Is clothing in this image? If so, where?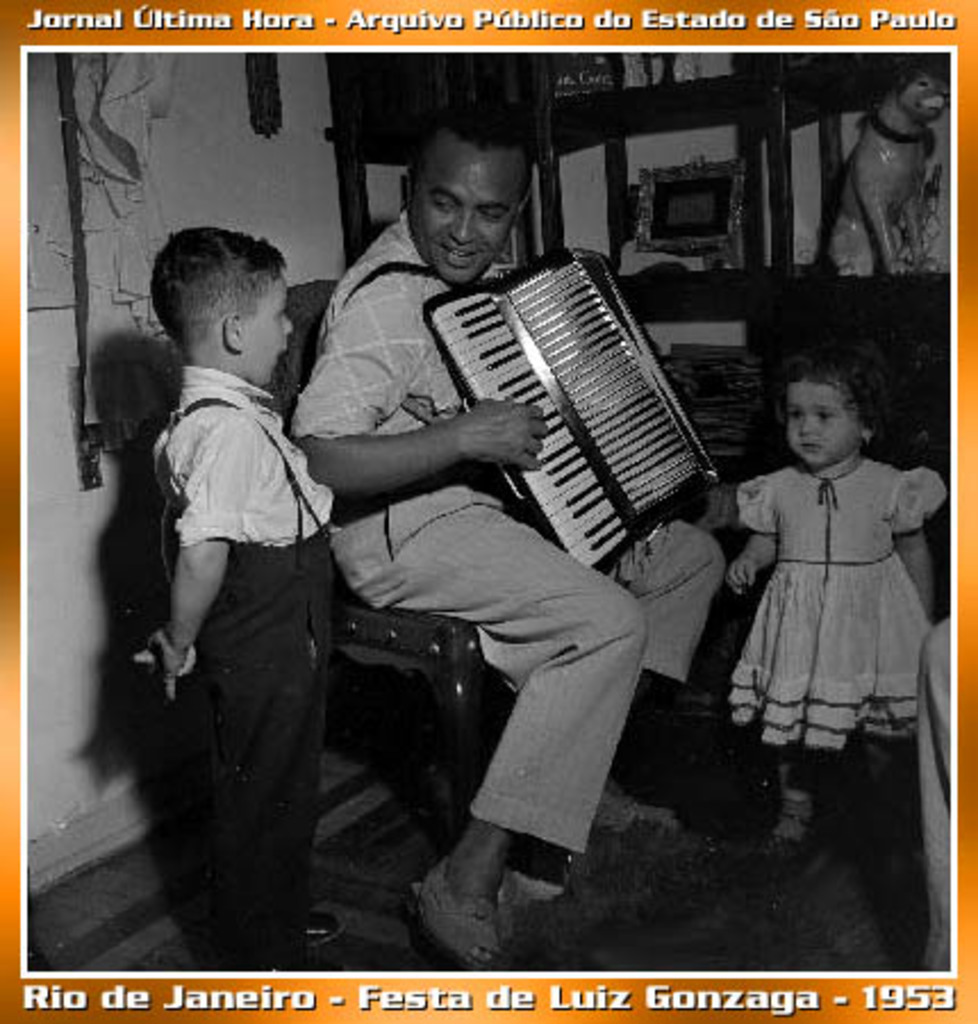
Yes, at 280,189,641,851.
